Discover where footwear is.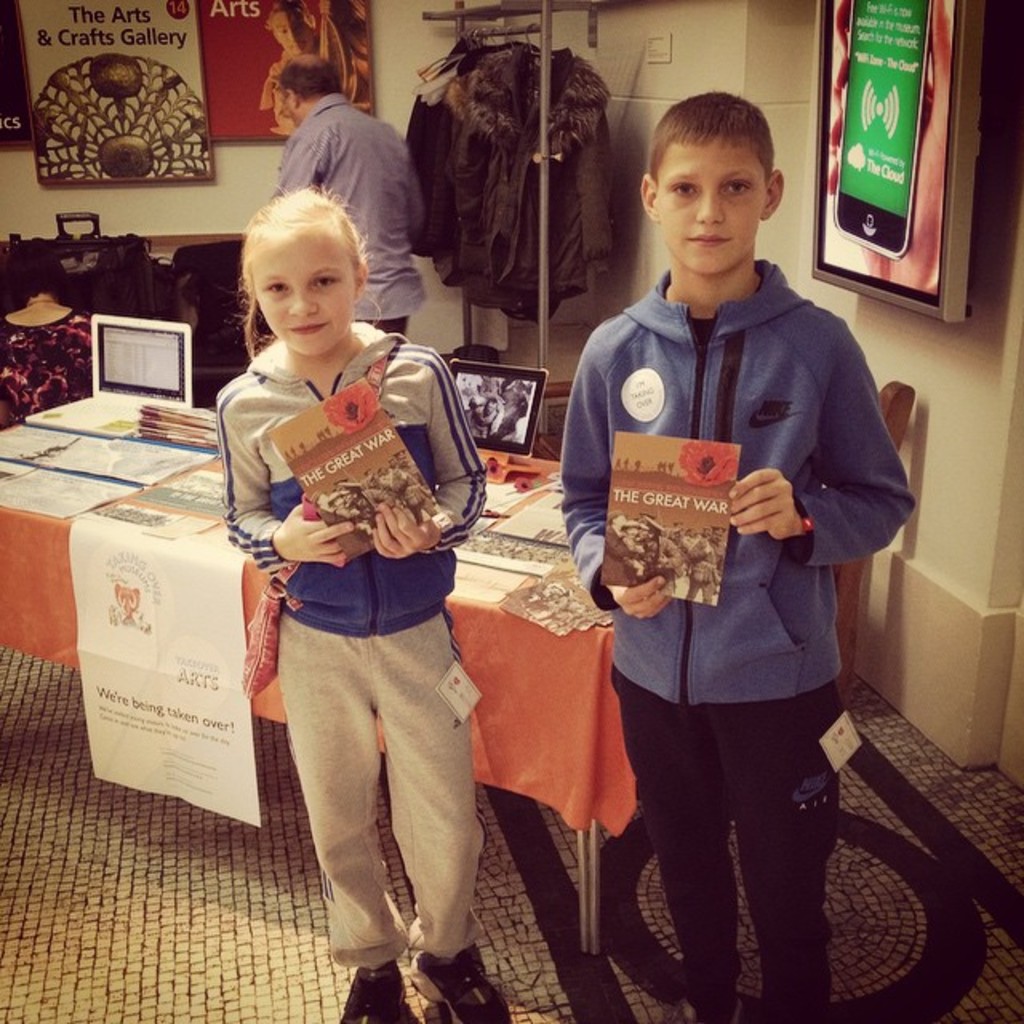
Discovered at [left=411, top=946, right=523, bottom=1022].
